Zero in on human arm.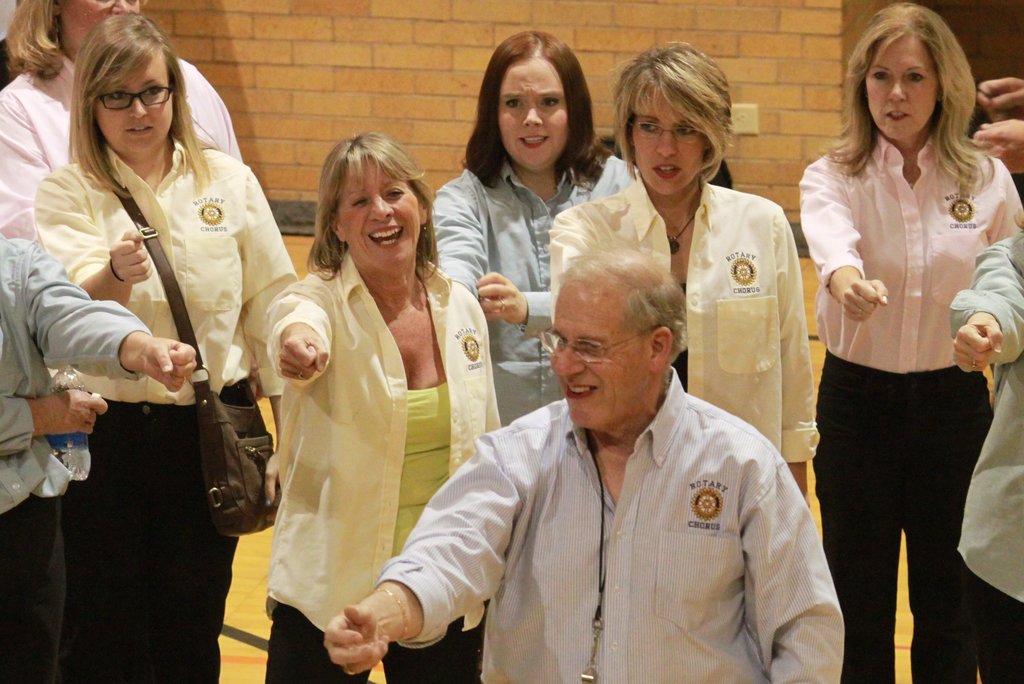
Zeroed in: [left=767, top=208, right=817, bottom=505].
